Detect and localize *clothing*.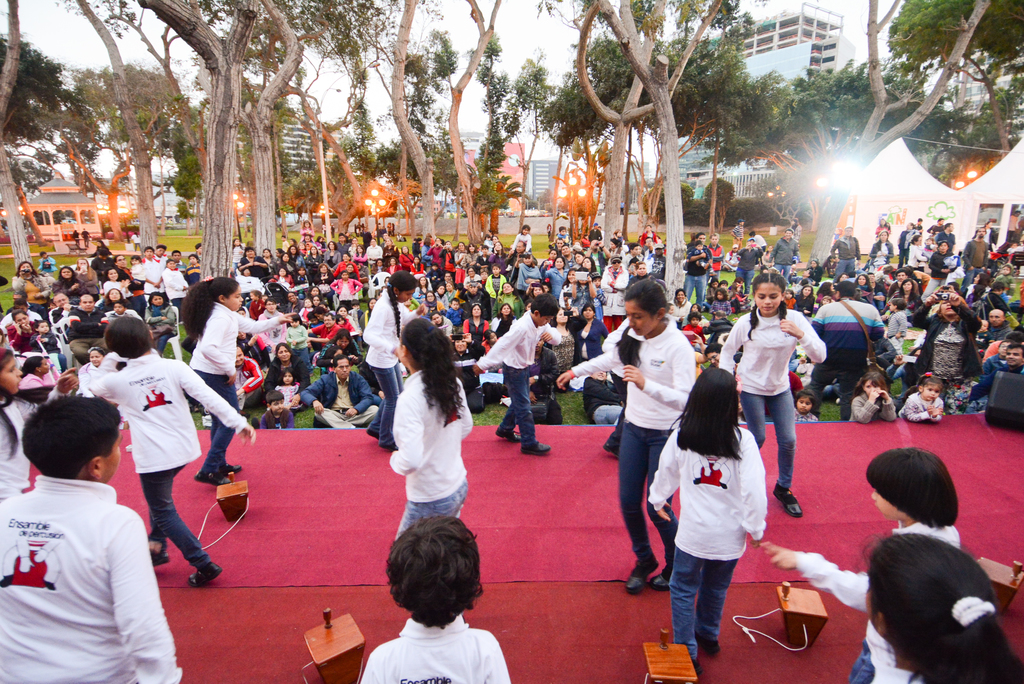
Localized at l=834, t=239, r=858, b=265.
